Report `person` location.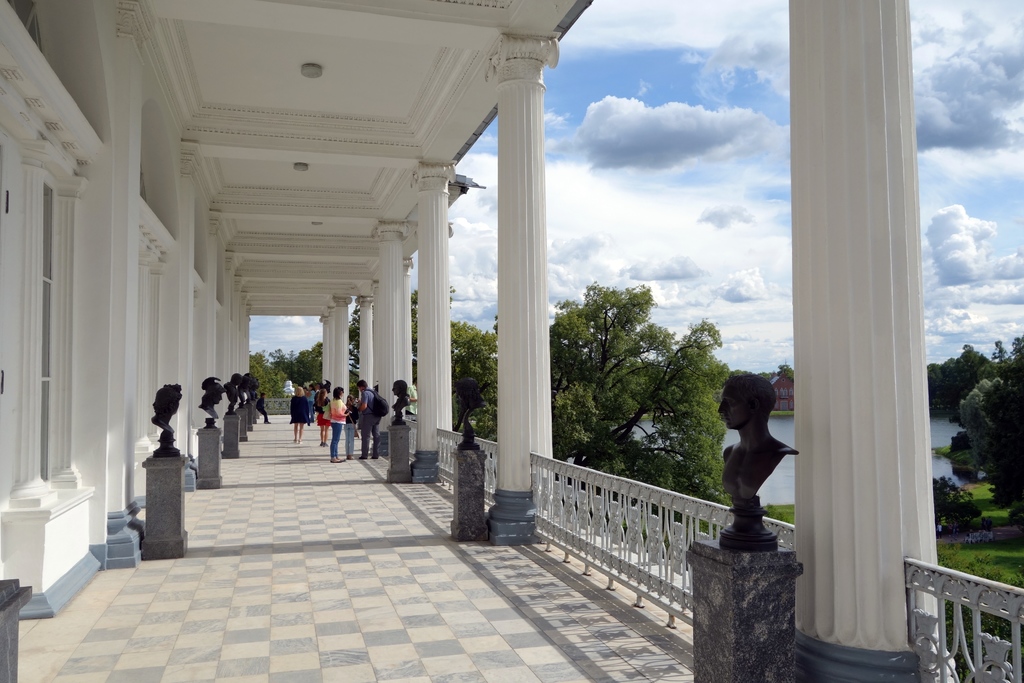
Report: region(330, 388, 350, 465).
